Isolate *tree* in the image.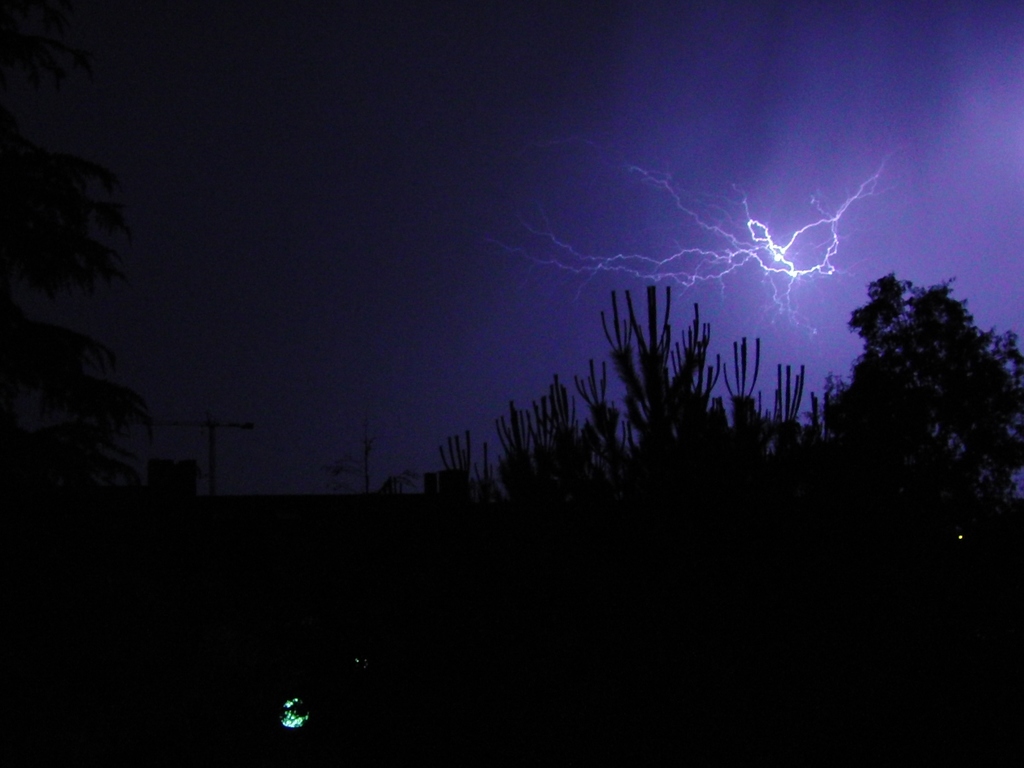
Isolated region: 827,232,1011,555.
